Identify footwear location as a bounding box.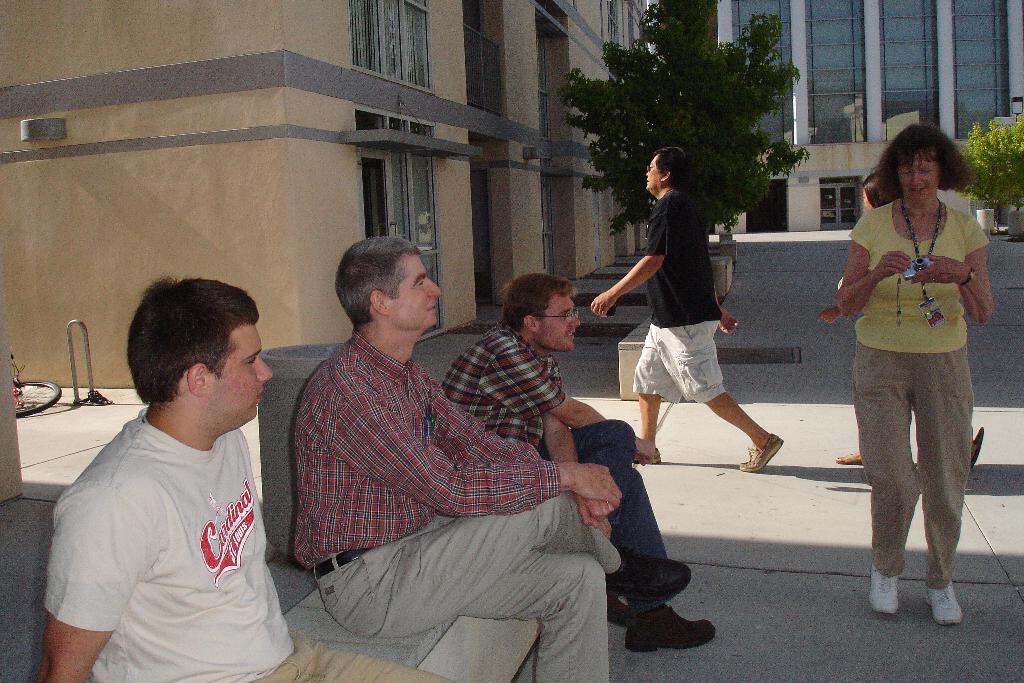
<box>867,563,899,614</box>.
